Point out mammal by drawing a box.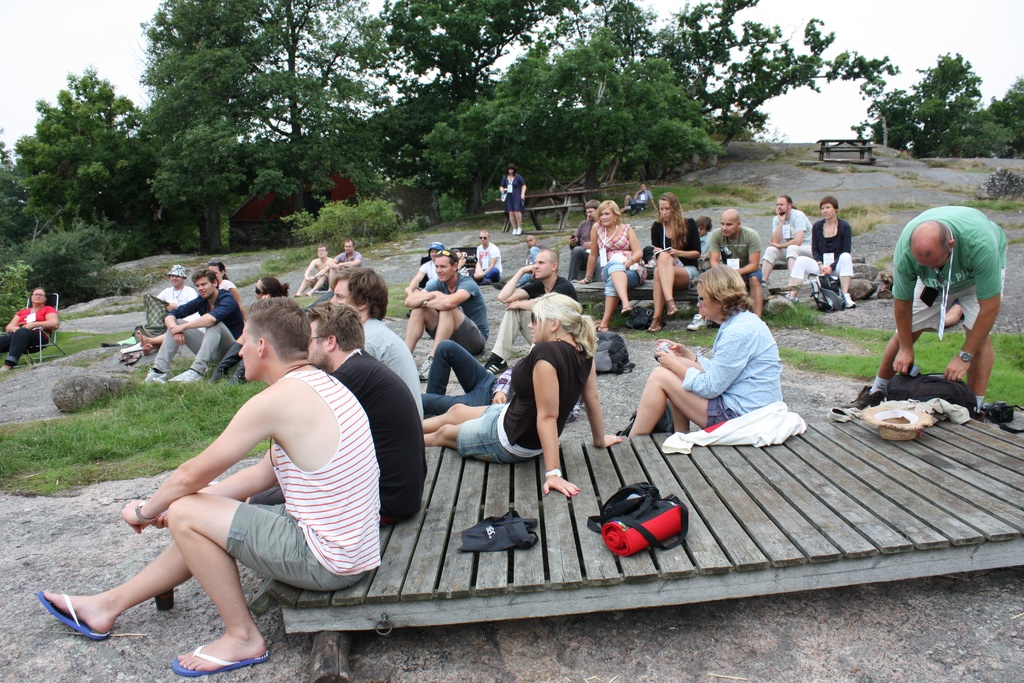
crop(294, 243, 336, 296).
